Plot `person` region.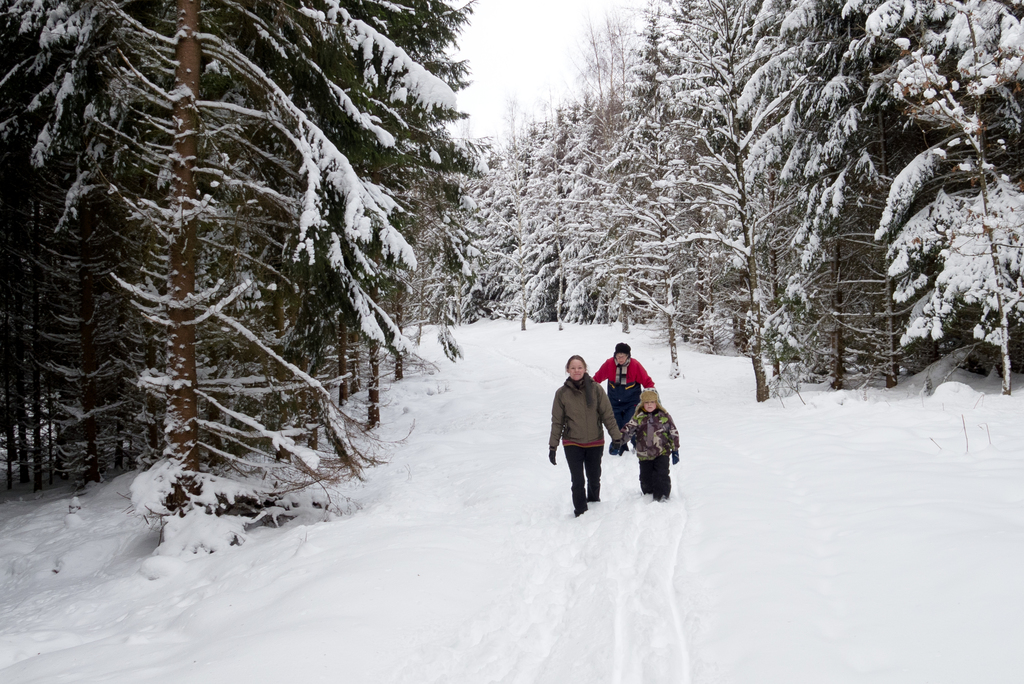
Plotted at select_region(589, 342, 656, 457).
